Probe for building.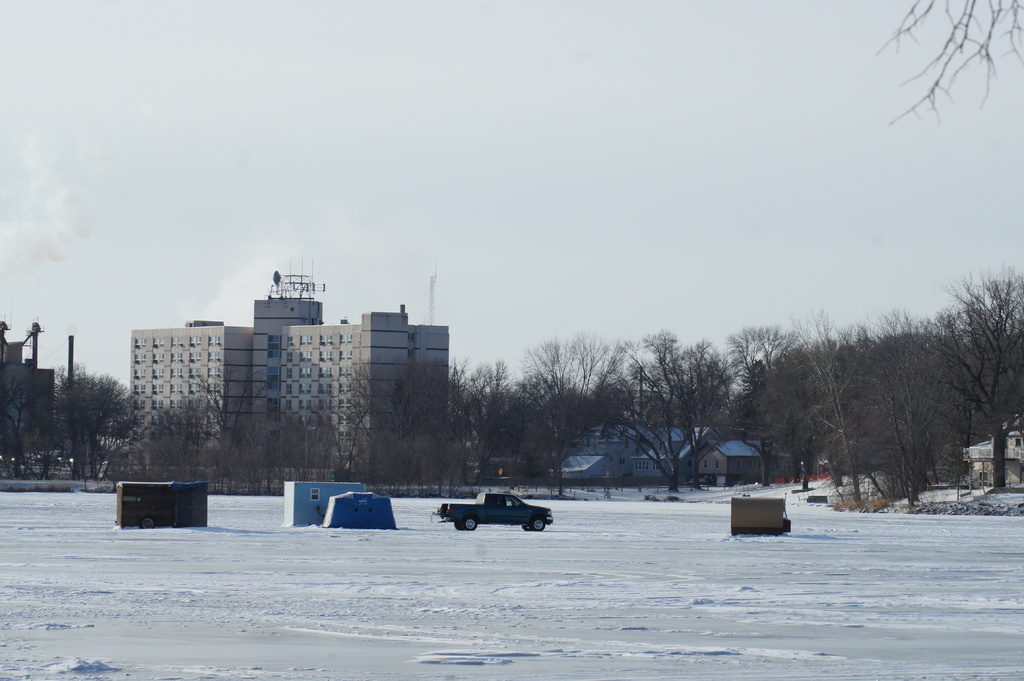
Probe result: BBox(129, 257, 448, 467).
